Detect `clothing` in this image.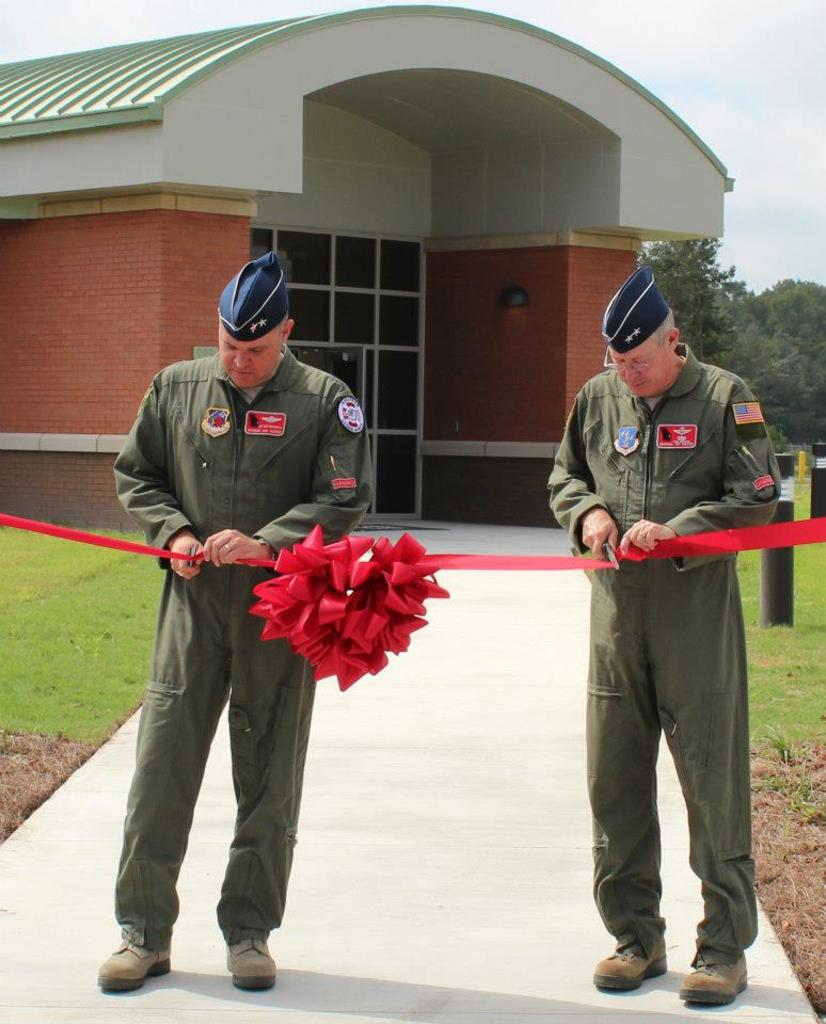
Detection: bbox=[130, 359, 380, 935].
